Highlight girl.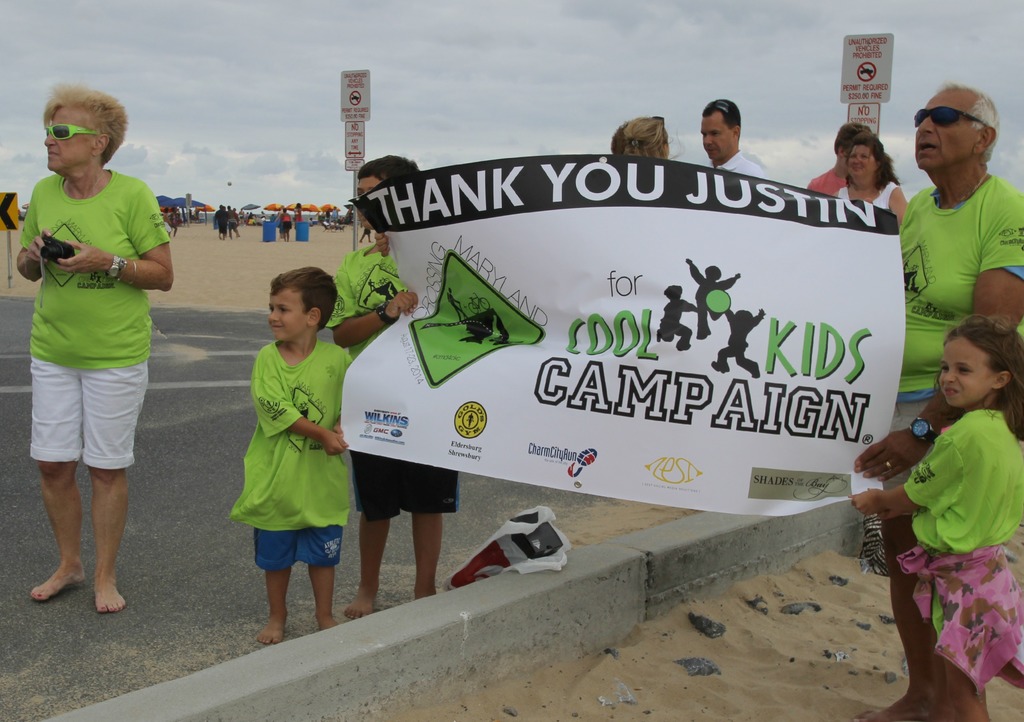
Highlighted region: <box>850,313,1023,721</box>.
